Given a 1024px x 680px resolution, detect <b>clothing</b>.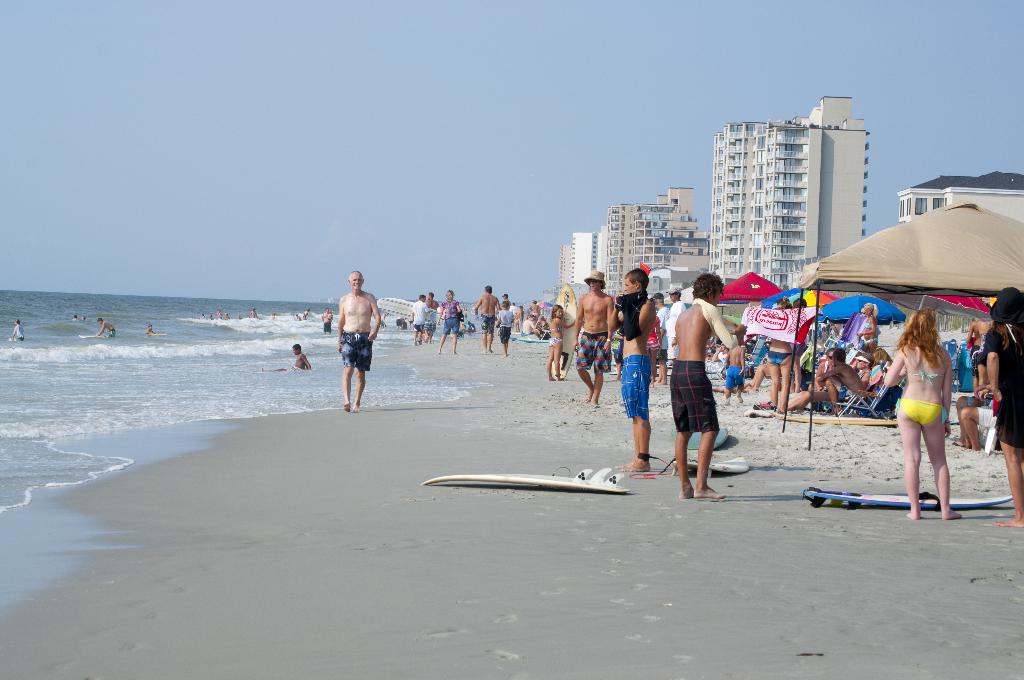
box(502, 311, 518, 340).
